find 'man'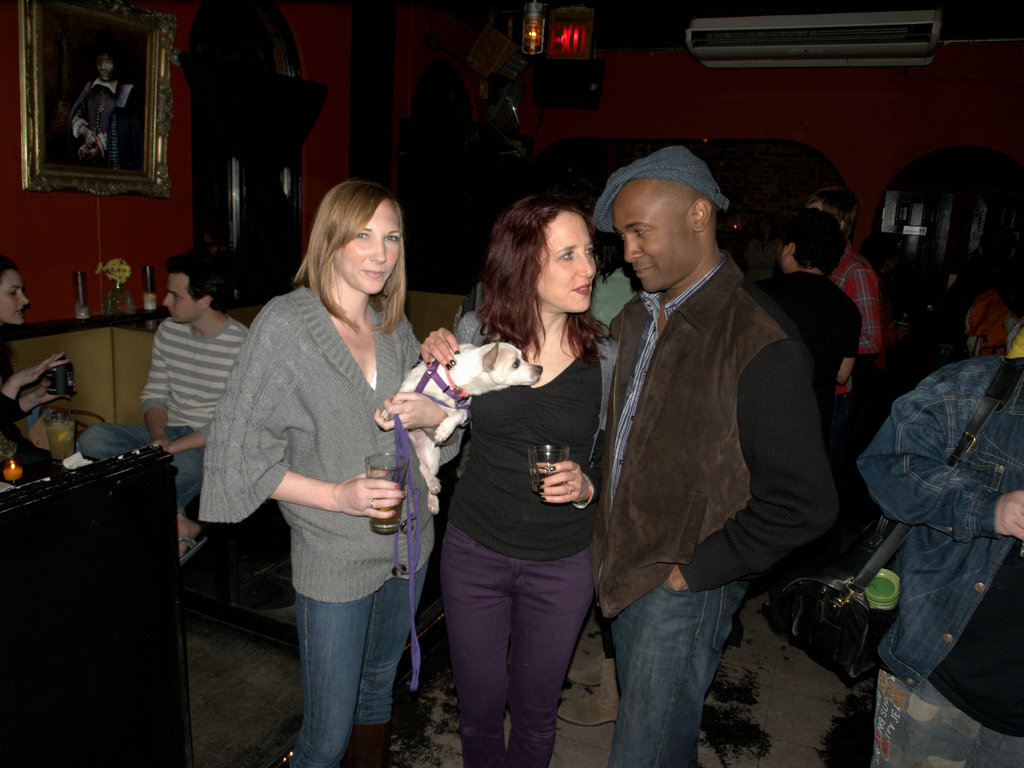
[left=845, top=280, right=1023, bottom=747]
